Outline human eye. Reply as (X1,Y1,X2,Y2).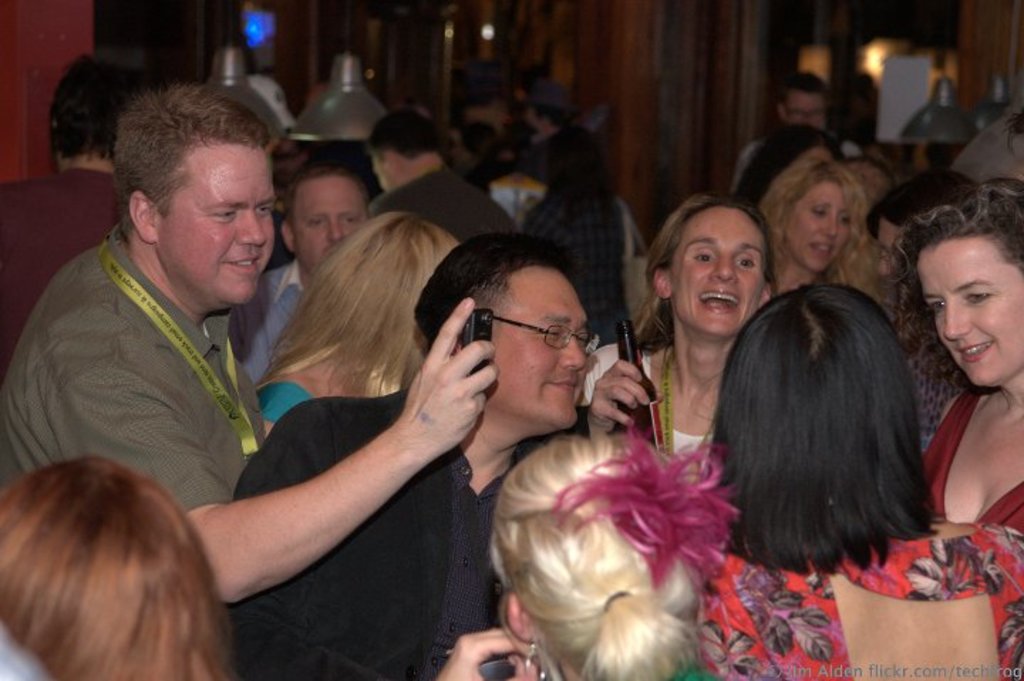
(835,208,855,226).
